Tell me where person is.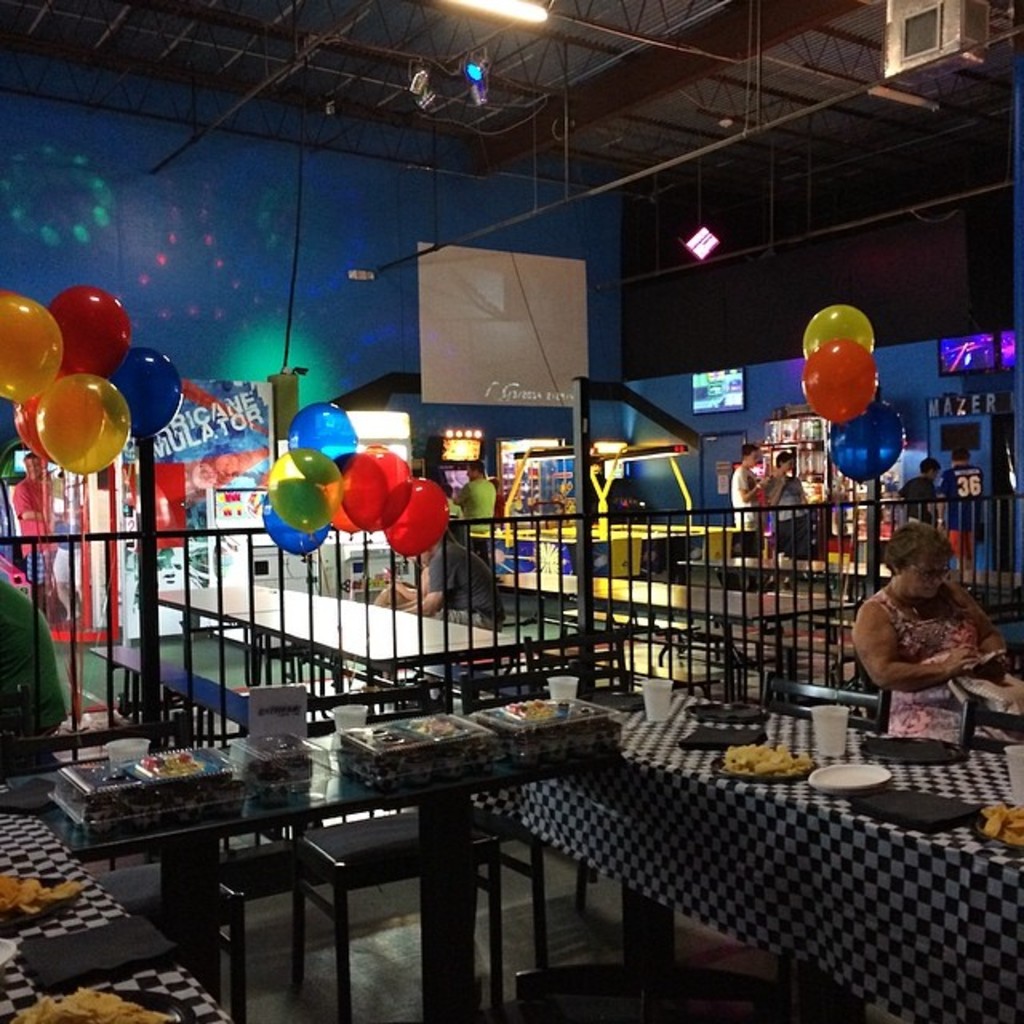
person is at {"x1": 949, "y1": 450, "x2": 990, "y2": 589}.
